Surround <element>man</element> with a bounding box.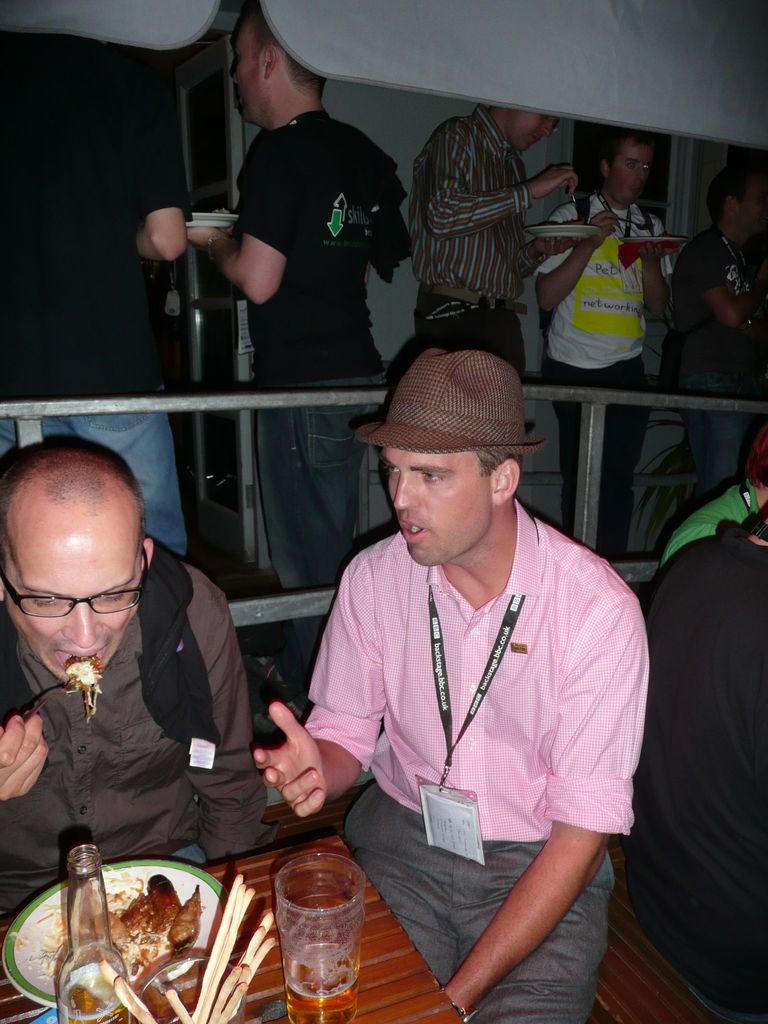
[411, 103, 584, 379].
